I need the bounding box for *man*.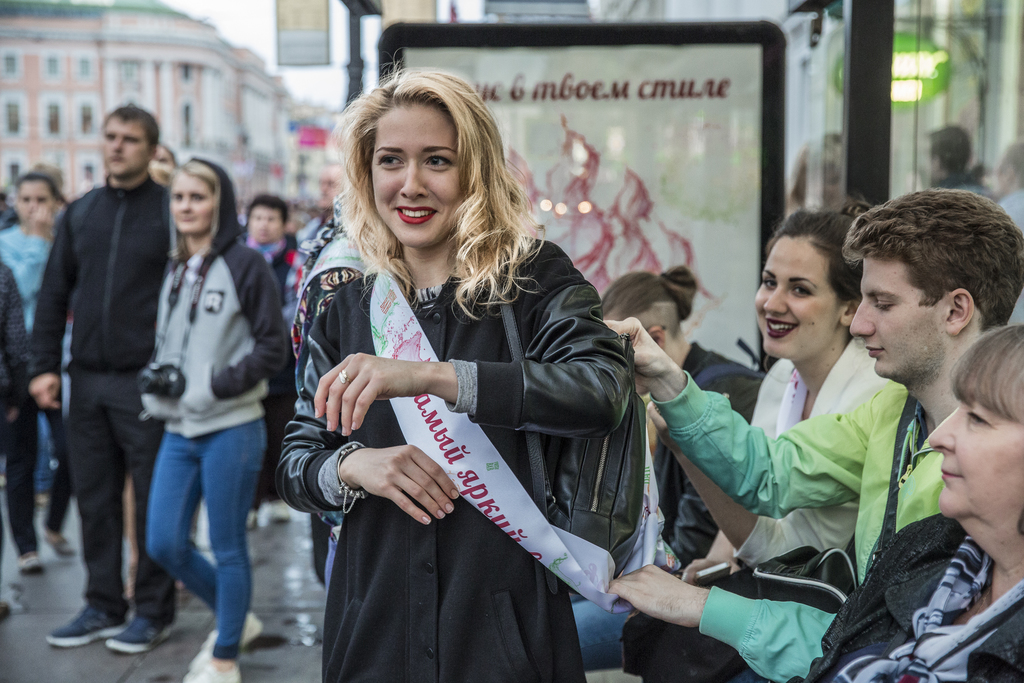
Here it is: bbox=[297, 160, 346, 243].
